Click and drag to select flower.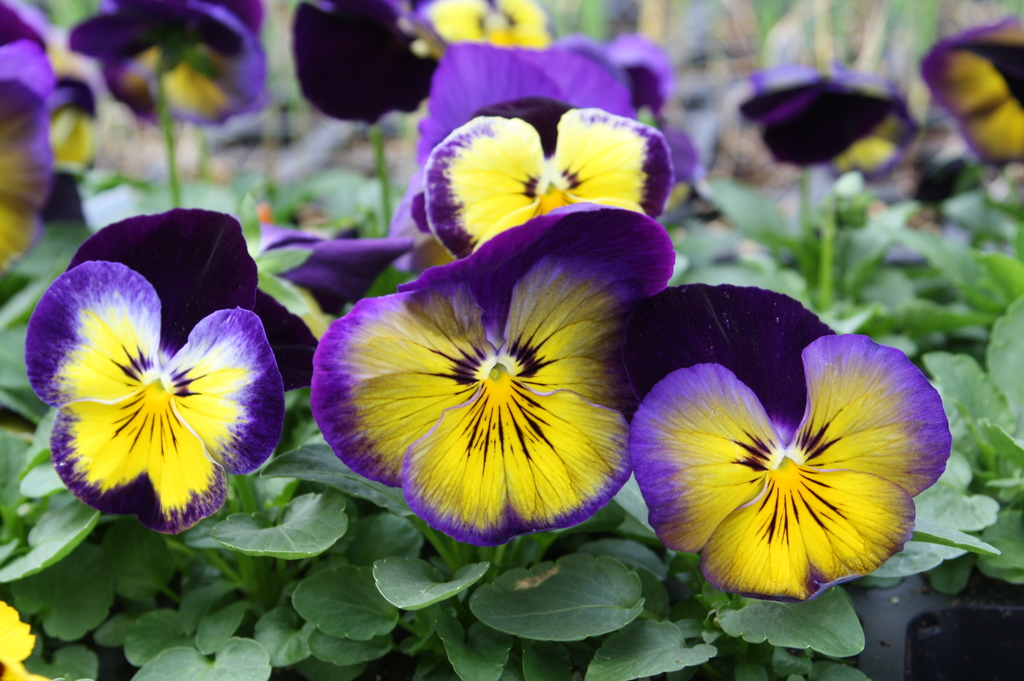
Selection: (x1=15, y1=205, x2=316, y2=542).
